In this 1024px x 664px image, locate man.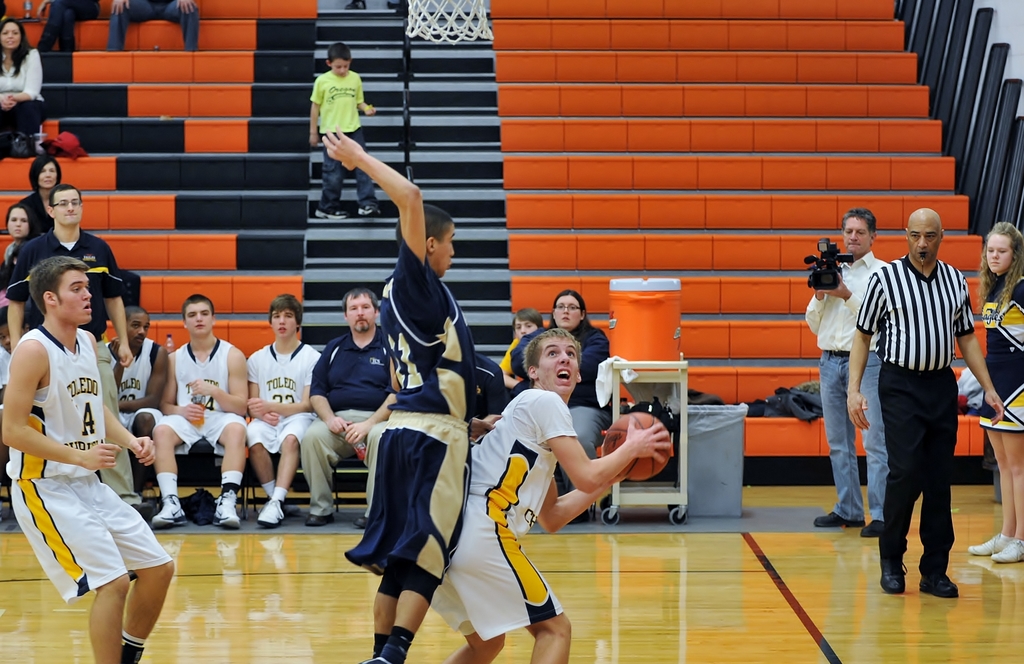
Bounding box: rect(335, 125, 501, 663).
